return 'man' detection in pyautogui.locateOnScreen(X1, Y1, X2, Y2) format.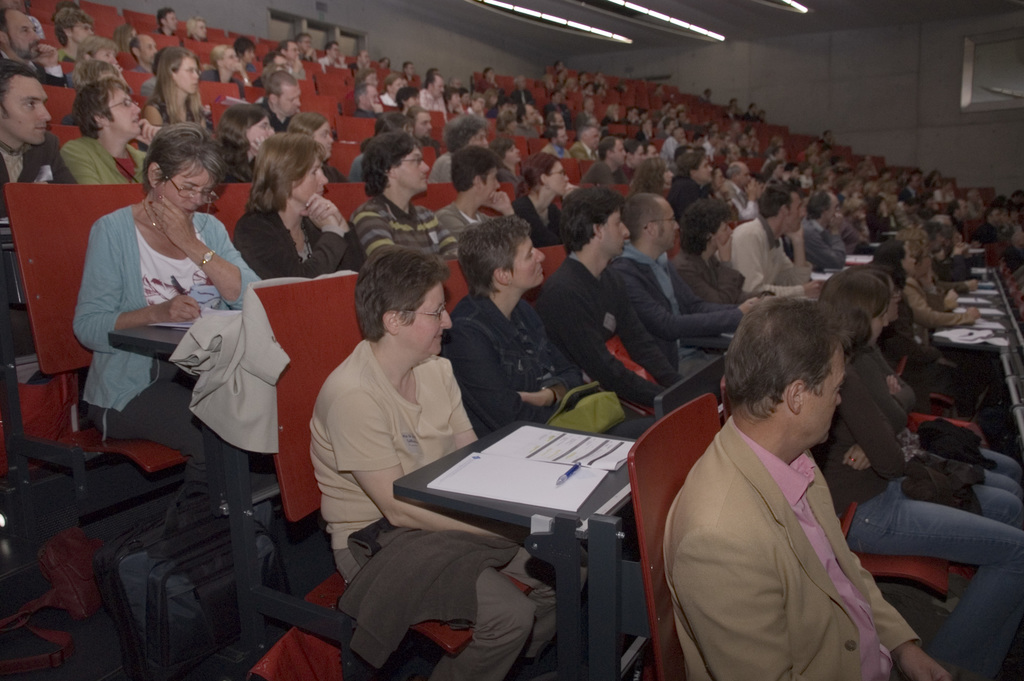
pyautogui.locateOnScreen(350, 85, 383, 119).
